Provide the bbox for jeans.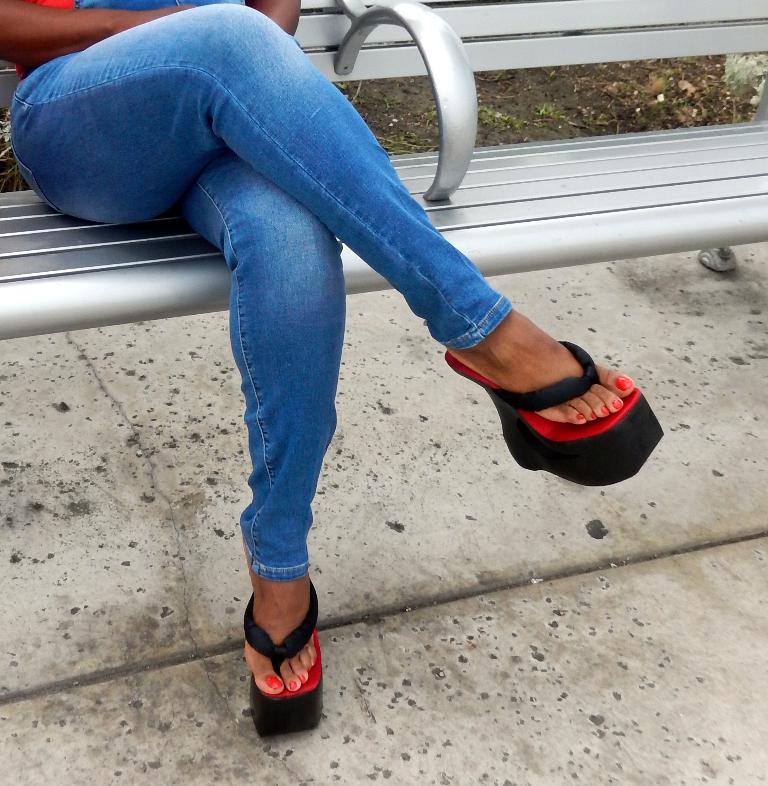
4:0:512:570.
